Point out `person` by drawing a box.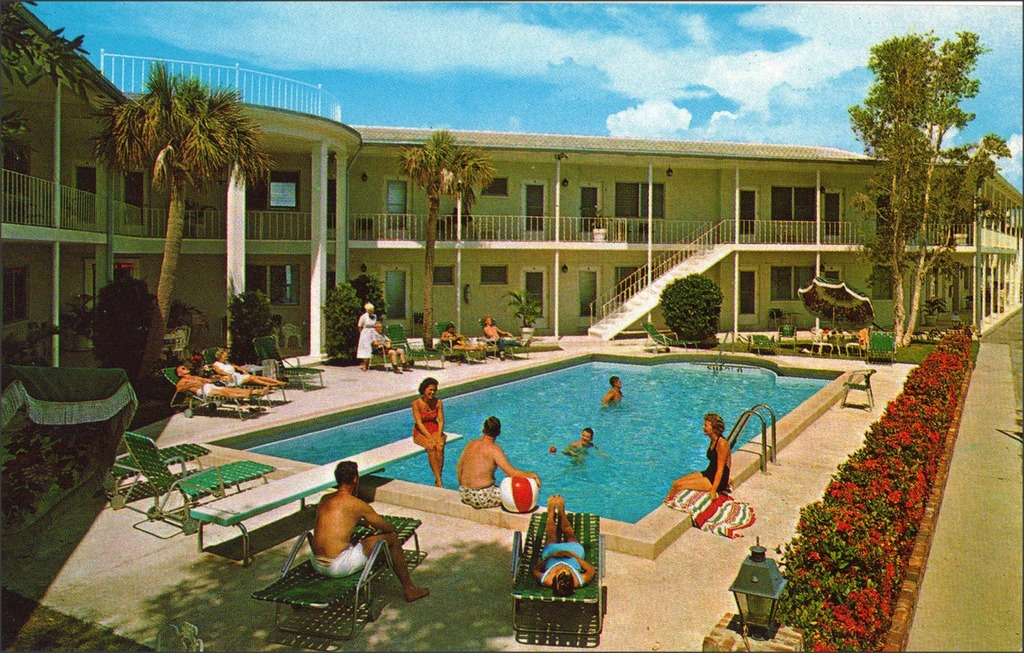
(left=293, top=468, right=381, bottom=604).
